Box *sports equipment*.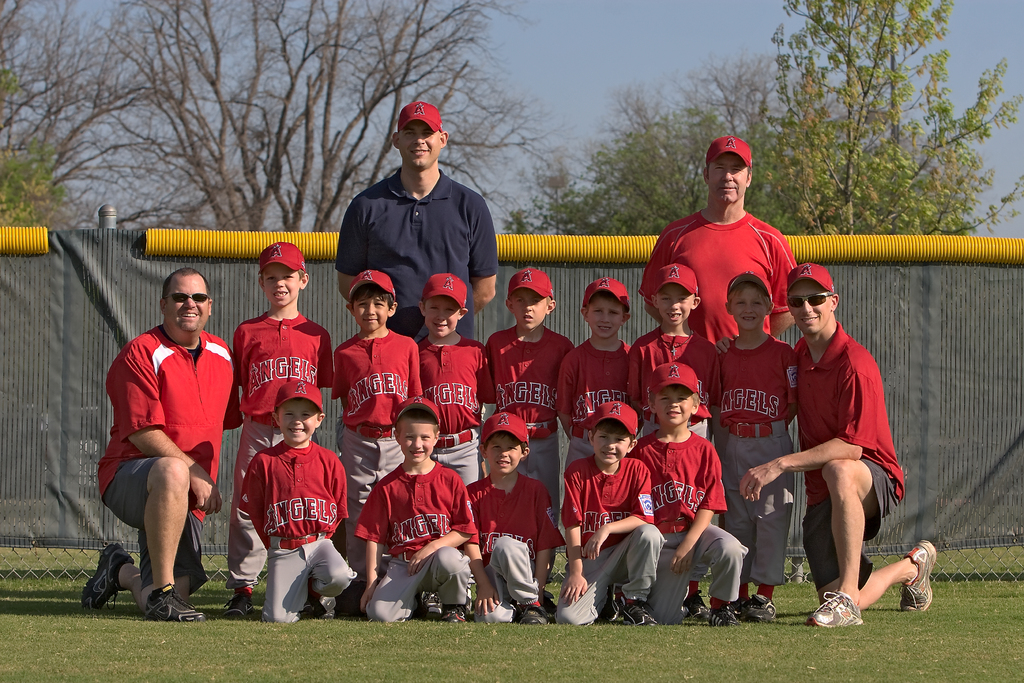
locate(890, 545, 932, 613).
